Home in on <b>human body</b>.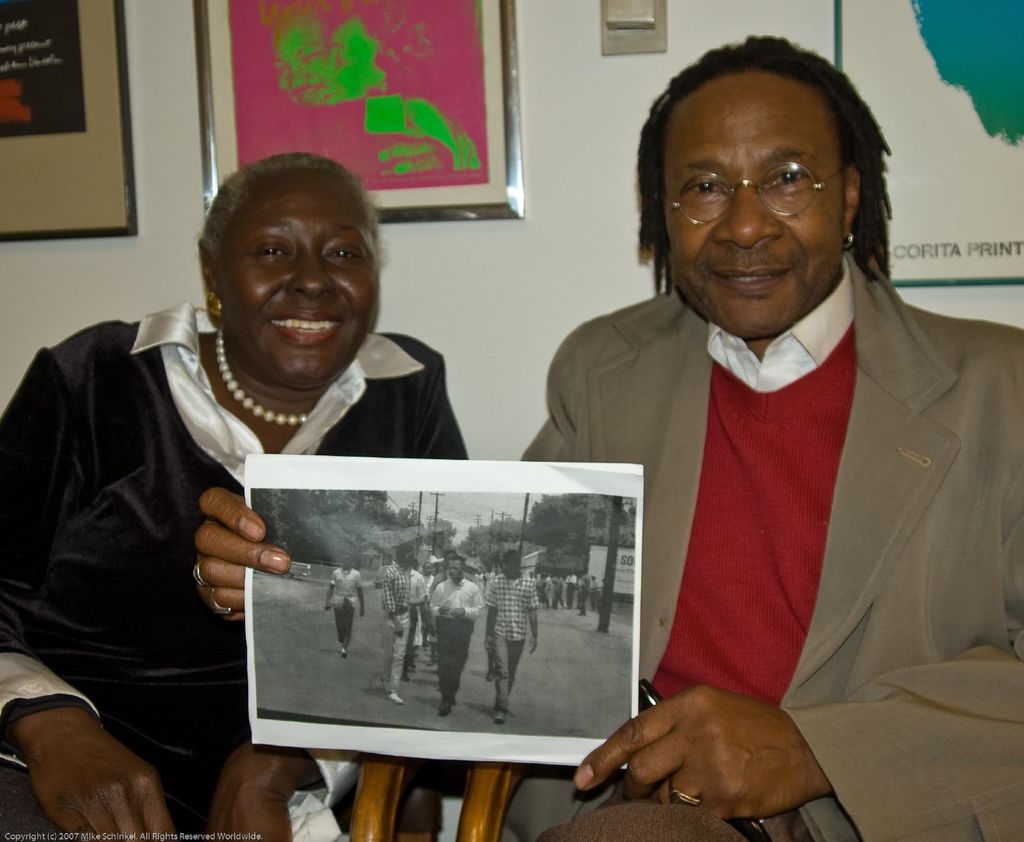
Homed in at 188,27,1023,841.
